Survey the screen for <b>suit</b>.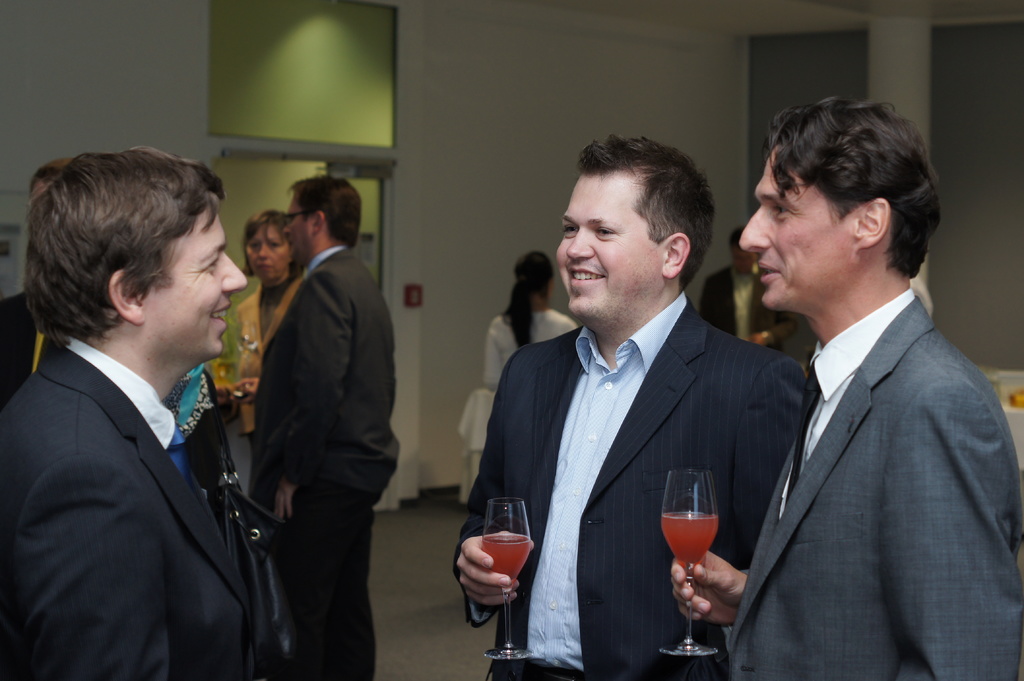
Survey found: 259, 250, 401, 680.
